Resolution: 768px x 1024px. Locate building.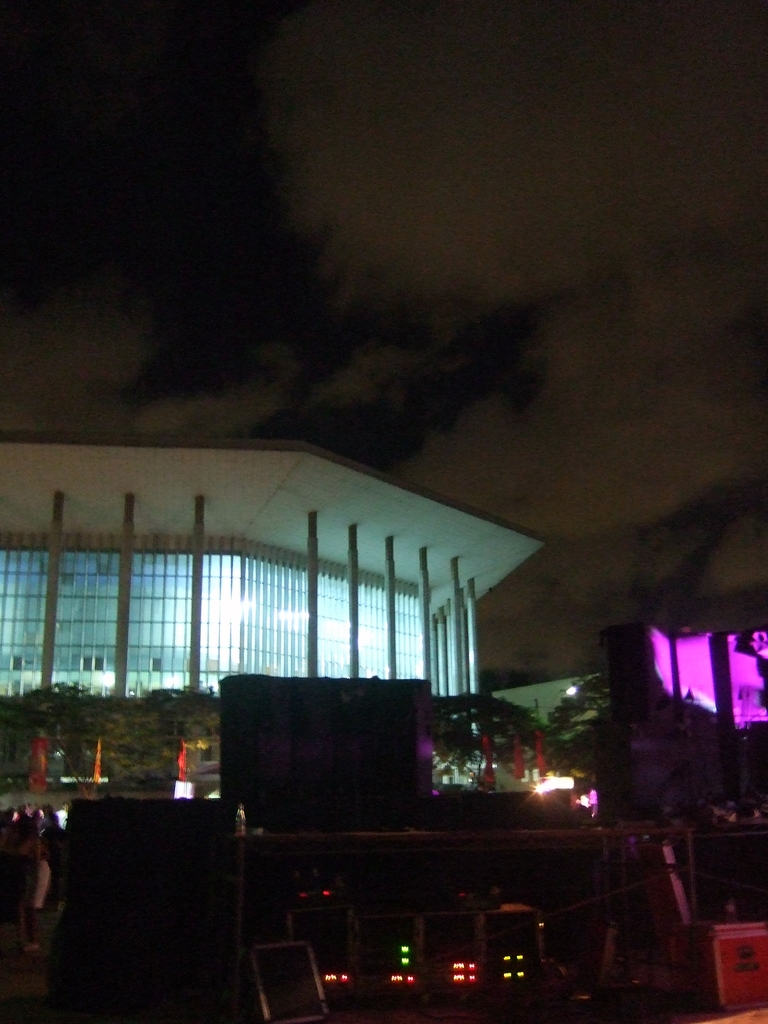
locate(492, 626, 767, 916).
